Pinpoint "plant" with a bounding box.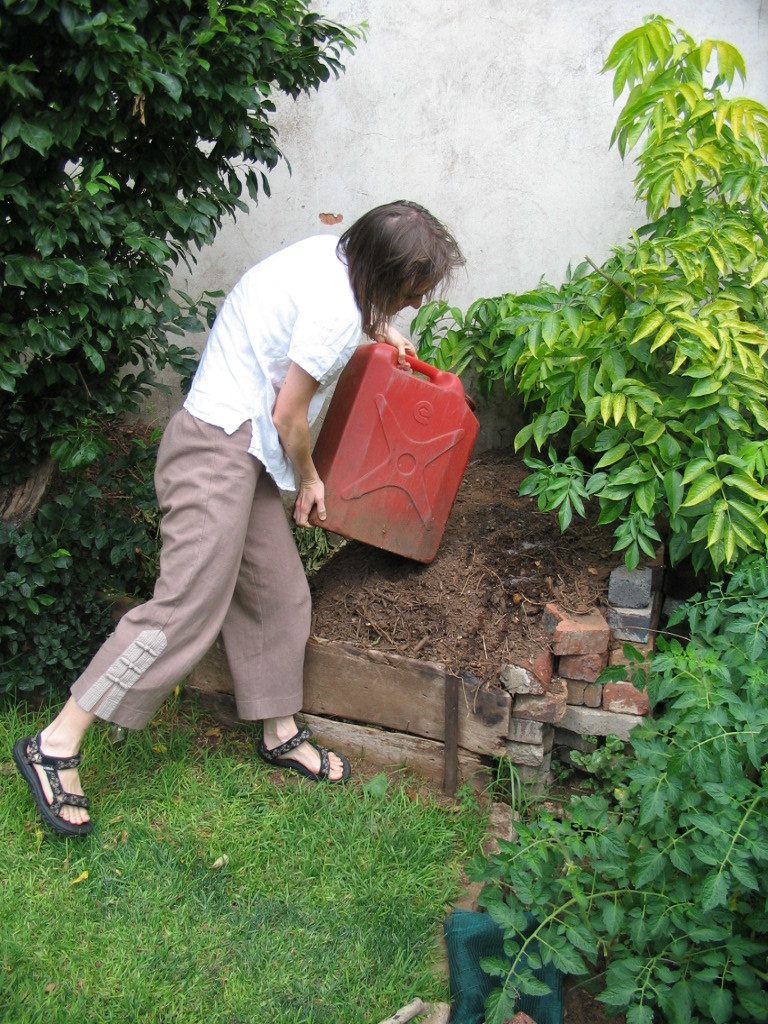
[left=463, top=551, right=767, bottom=1017].
